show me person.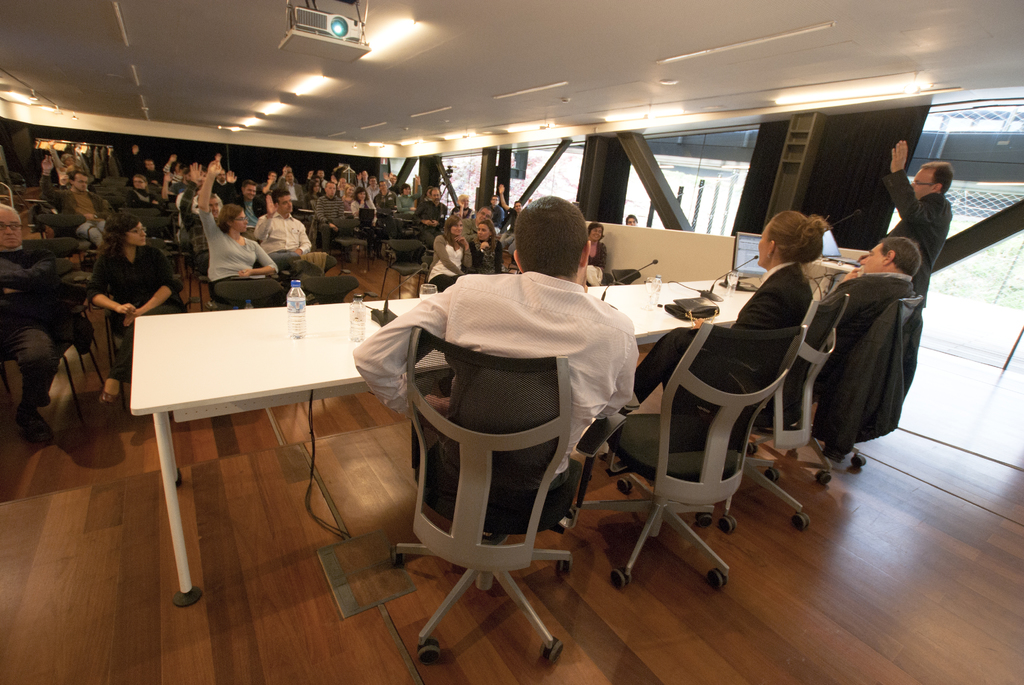
person is here: [224, 181, 279, 224].
